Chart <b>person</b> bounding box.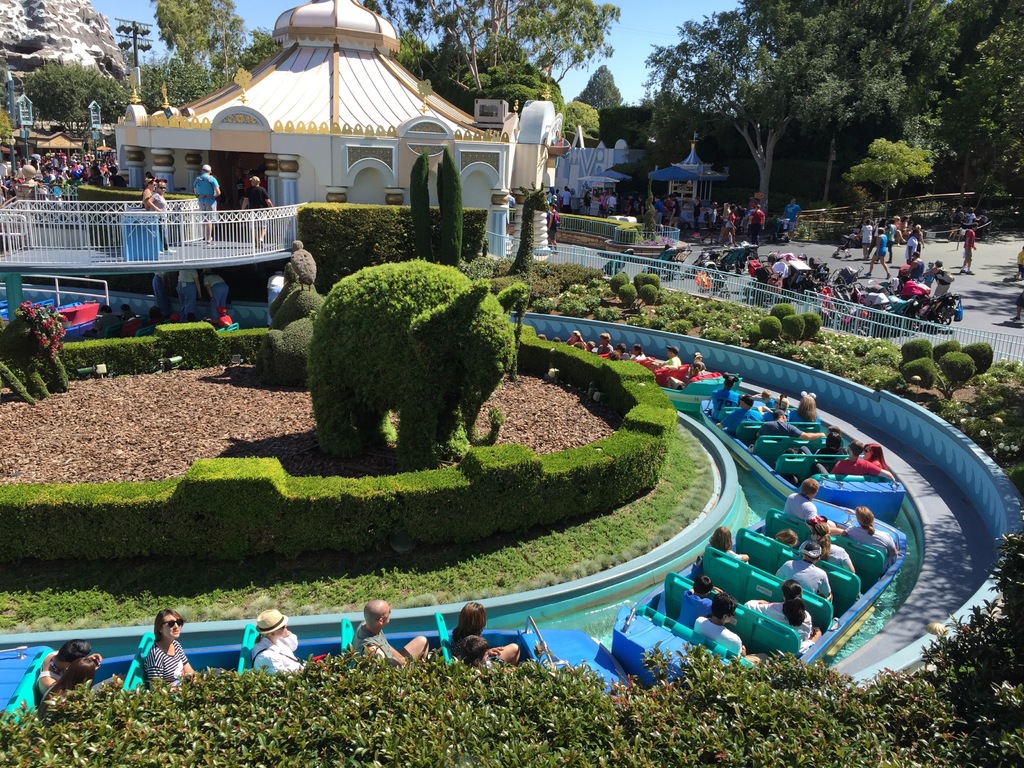
Charted: [252, 611, 310, 678].
